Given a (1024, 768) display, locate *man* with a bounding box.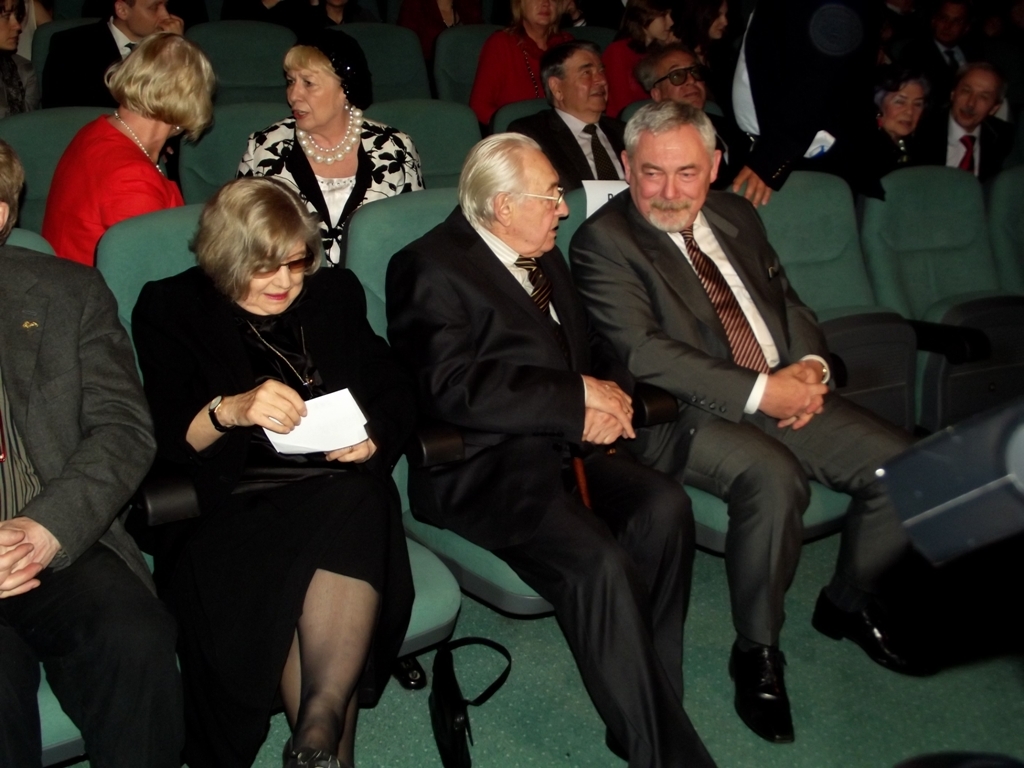
Located: (566,99,923,743).
